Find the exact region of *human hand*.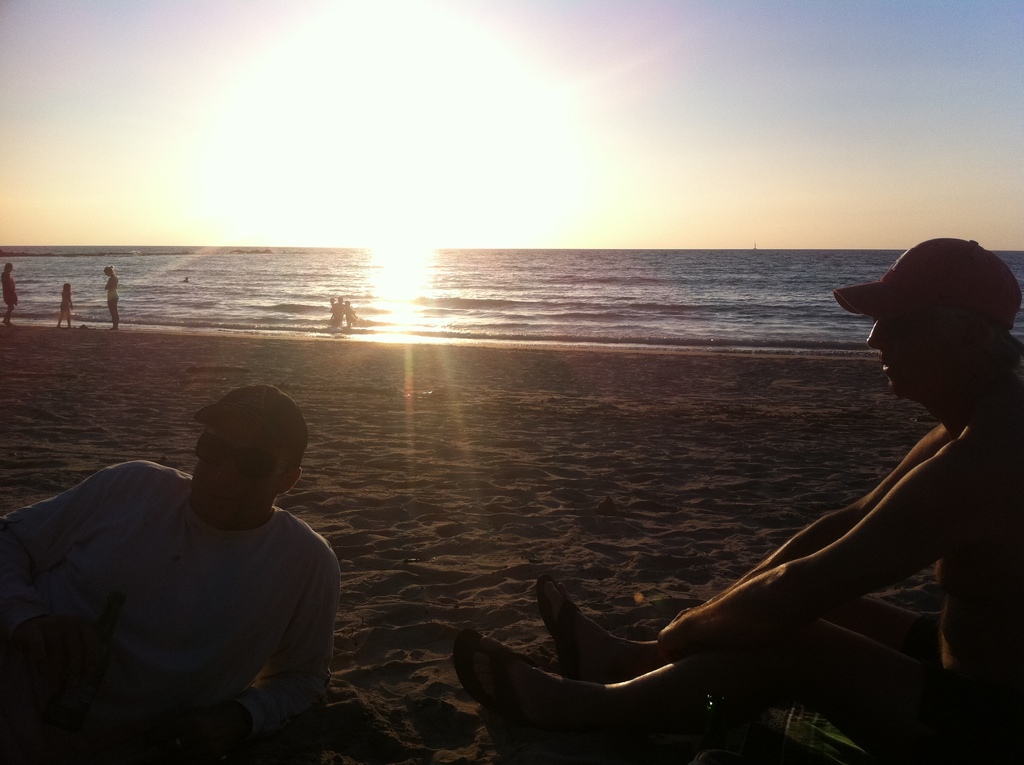
Exact region: rect(666, 597, 710, 649).
